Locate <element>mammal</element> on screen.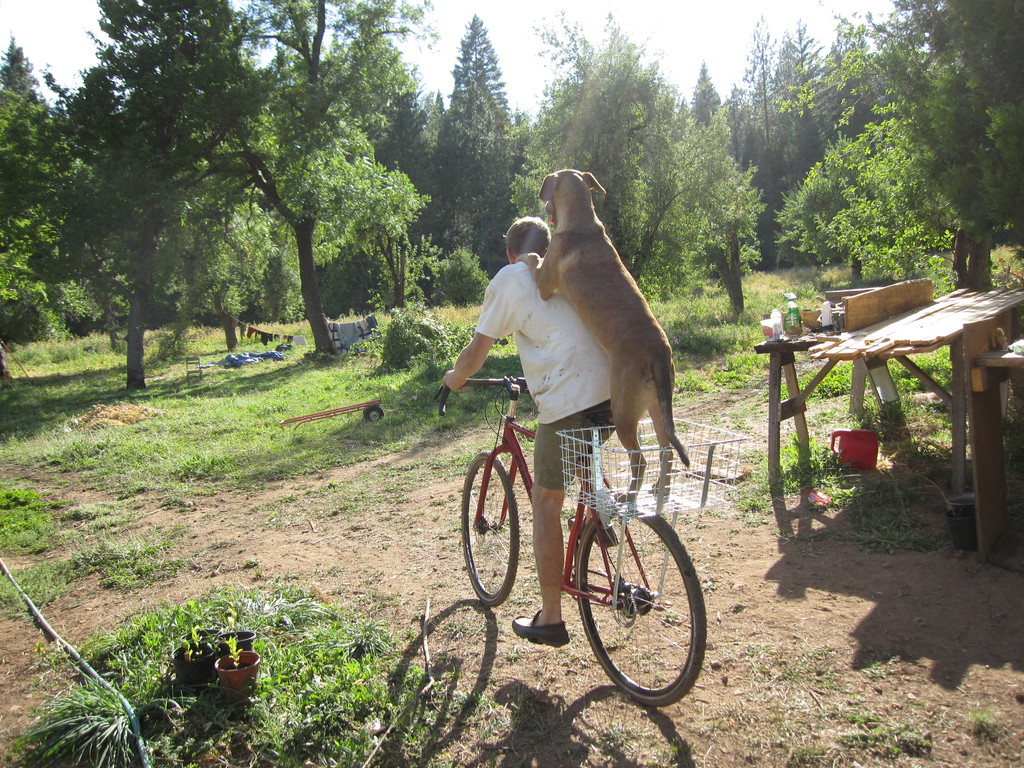
On screen at detection(432, 213, 614, 650).
